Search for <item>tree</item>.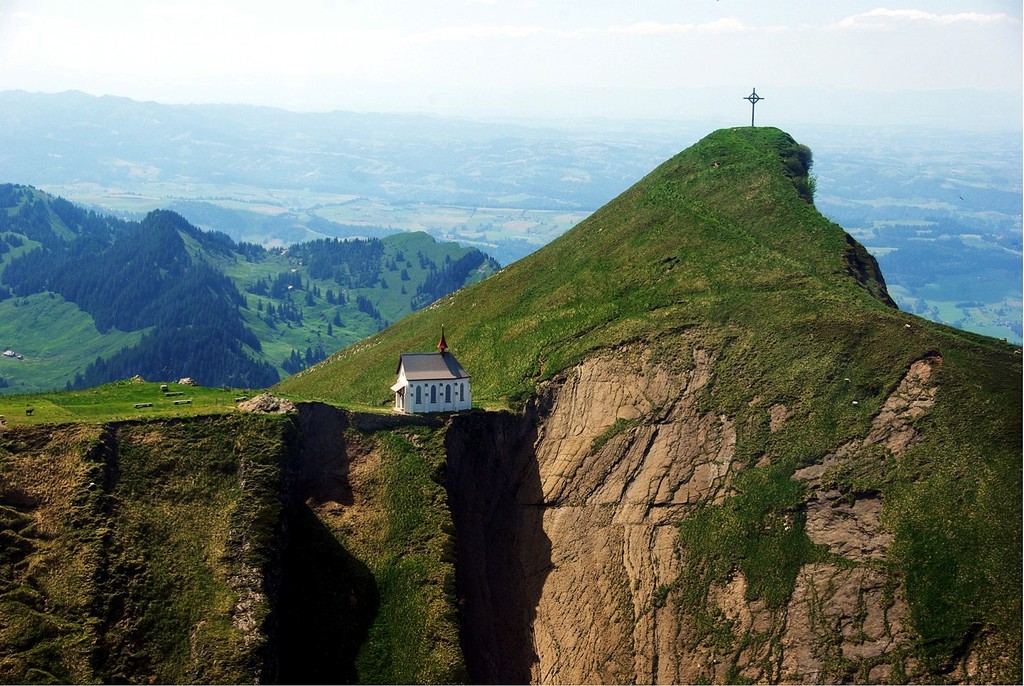
Found at <box>333,311,343,327</box>.
